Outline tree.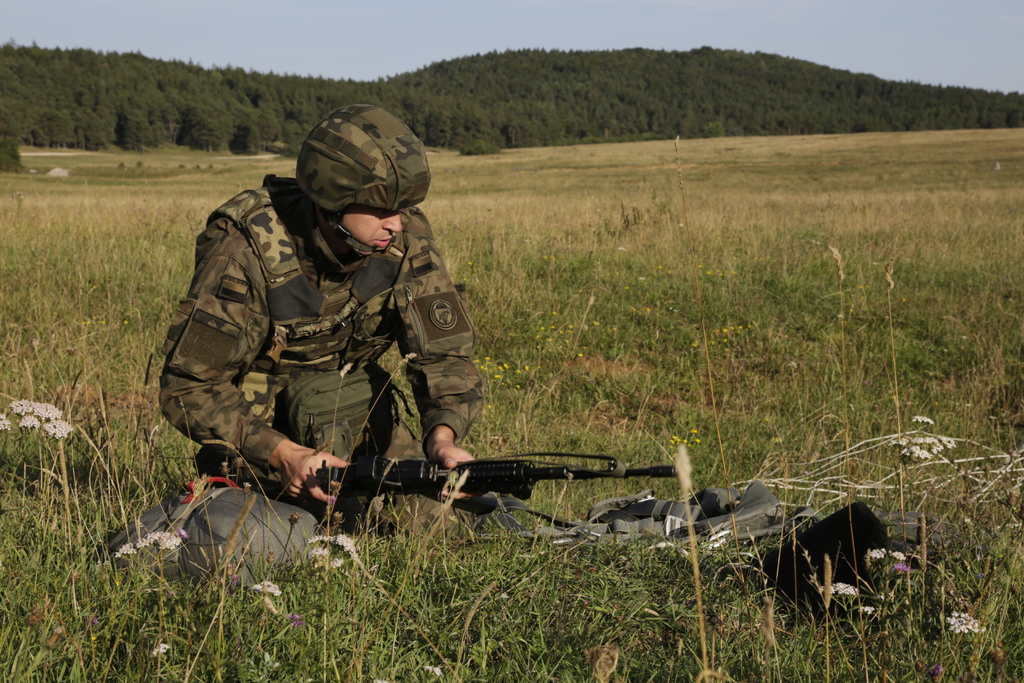
Outline: left=0, top=44, right=1023, bottom=162.
